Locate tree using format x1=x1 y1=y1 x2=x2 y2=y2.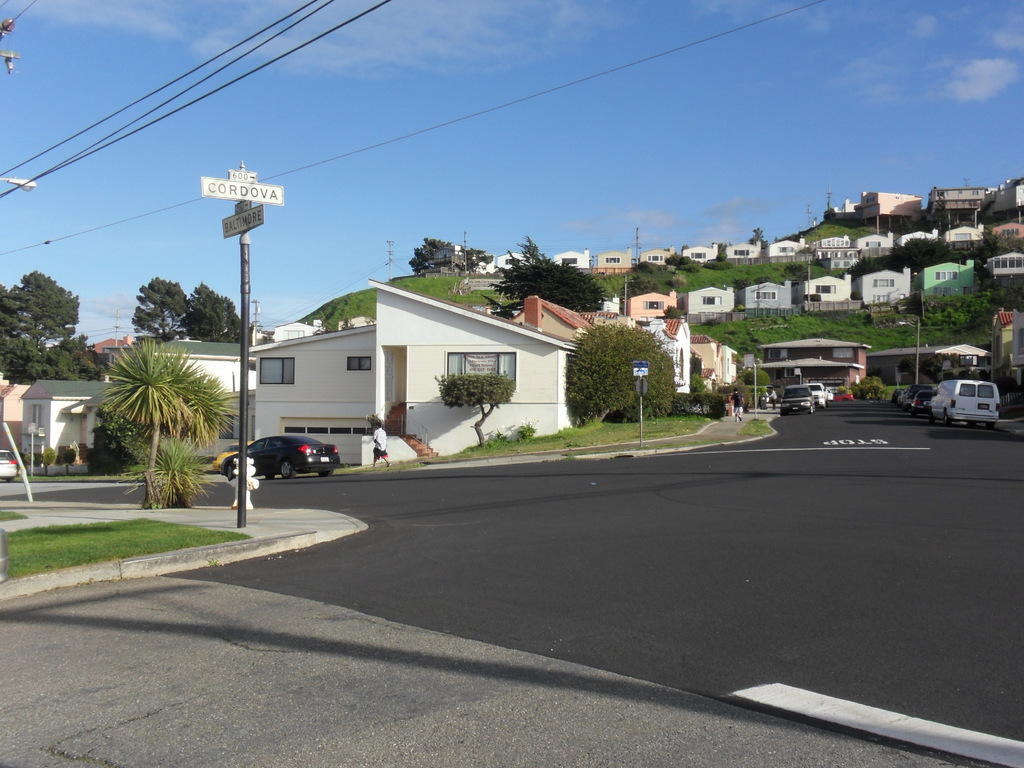
x1=431 y1=366 x2=520 y2=450.
